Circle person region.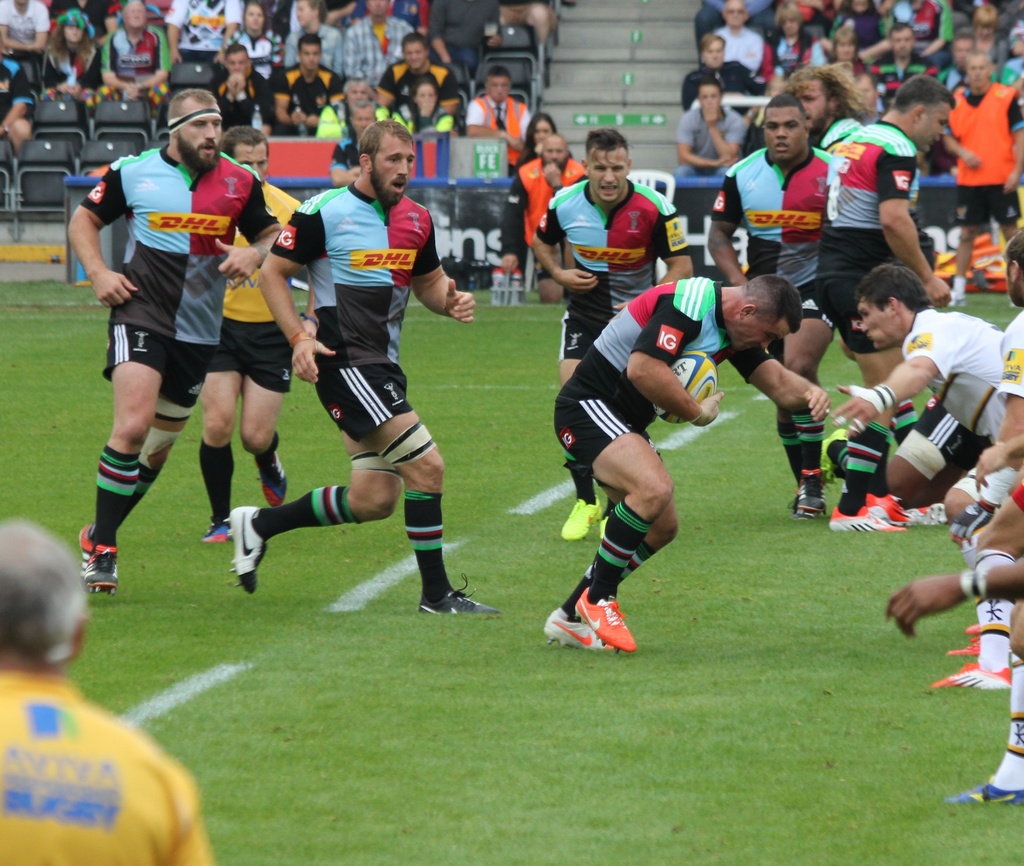
Region: bbox(536, 270, 833, 655).
